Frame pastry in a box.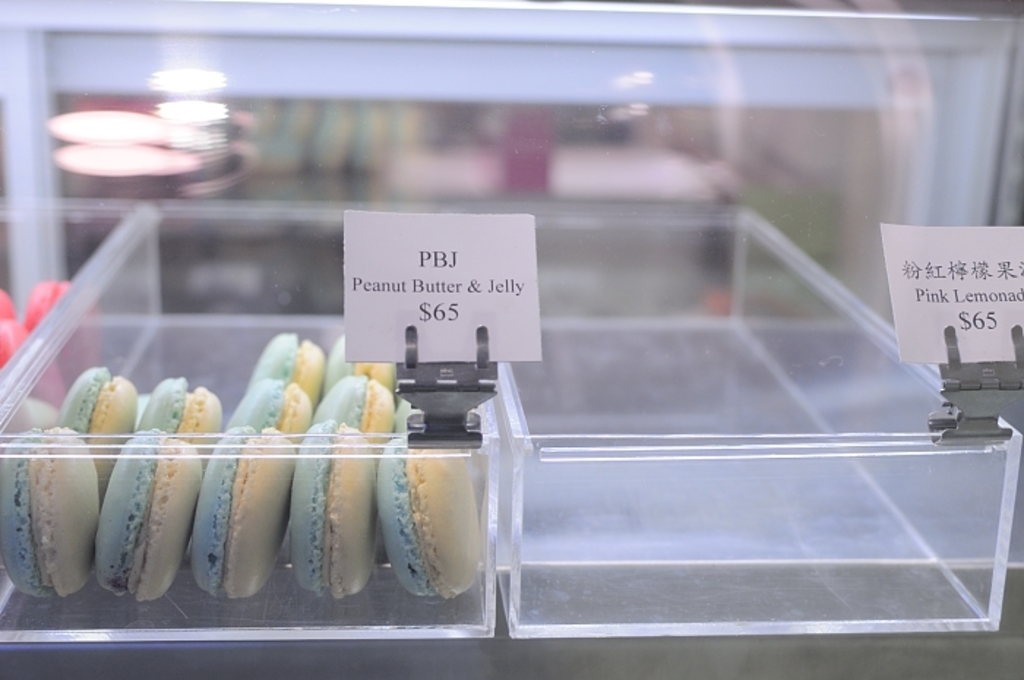
left=0, top=436, right=107, bottom=592.
